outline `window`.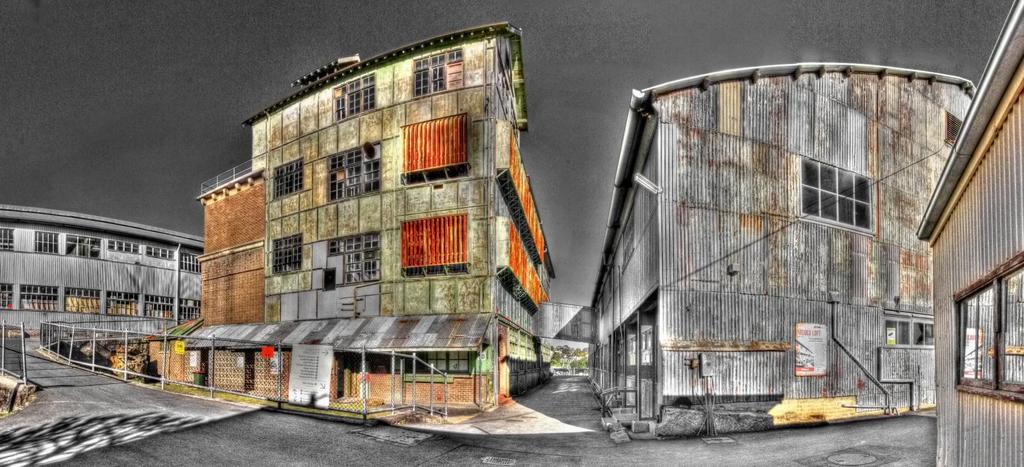
Outline: l=320, t=232, r=378, b=290.
